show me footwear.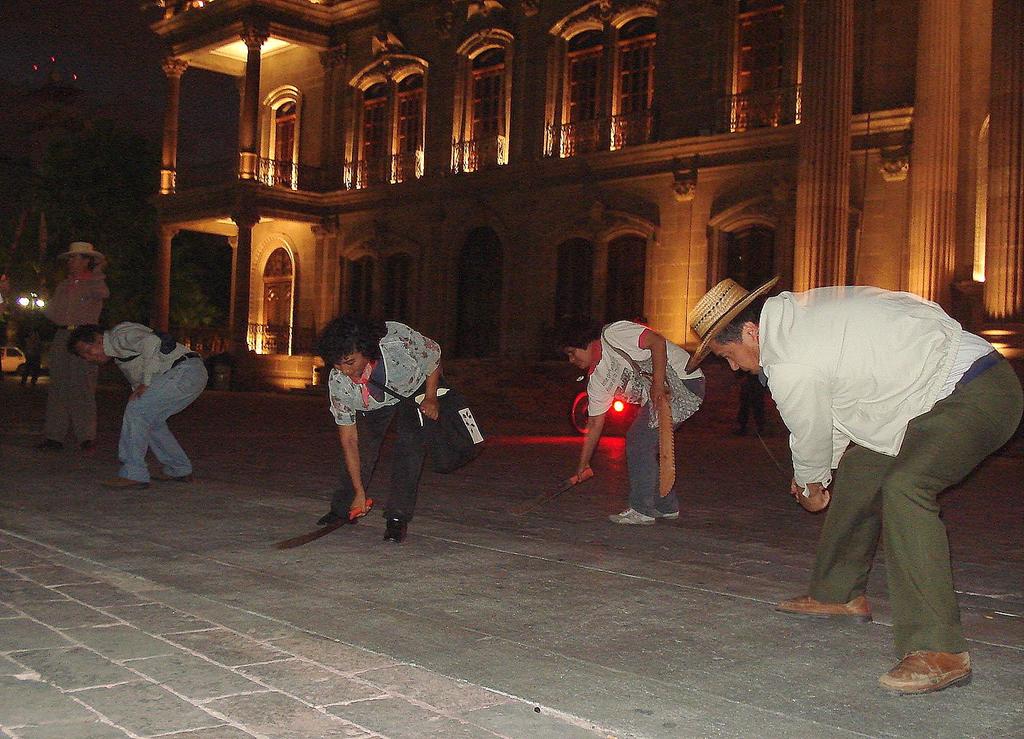
footwear is here: [775, 593, 878, 624].
